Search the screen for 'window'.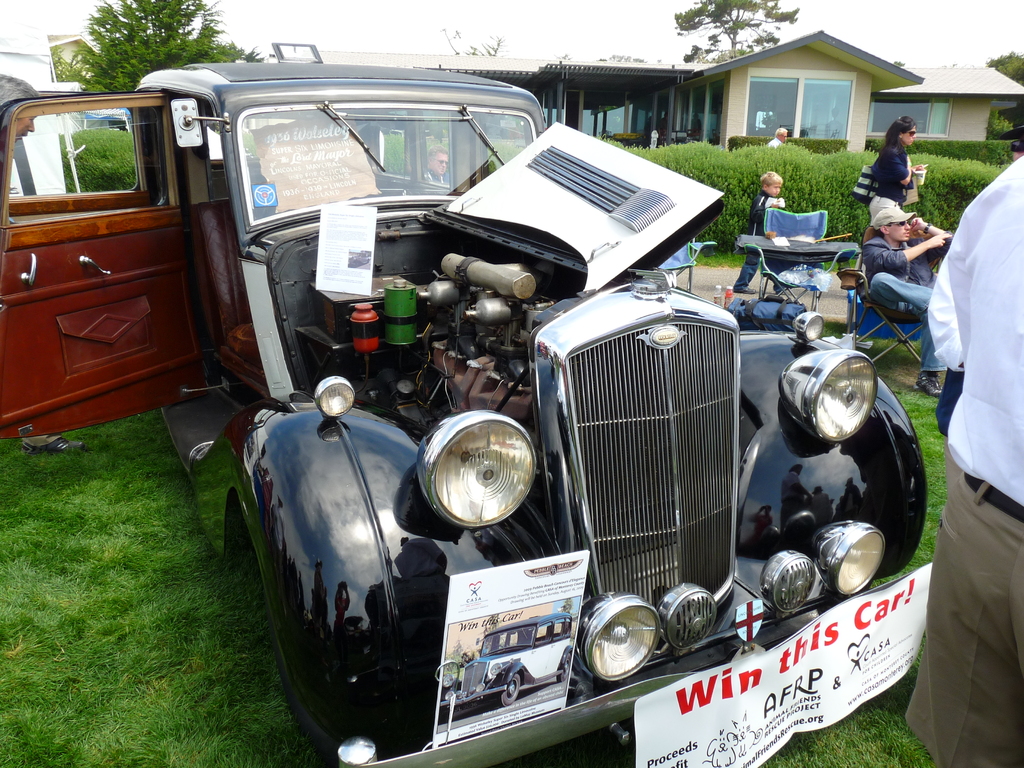
Found at (868, 88, 941, 141).
